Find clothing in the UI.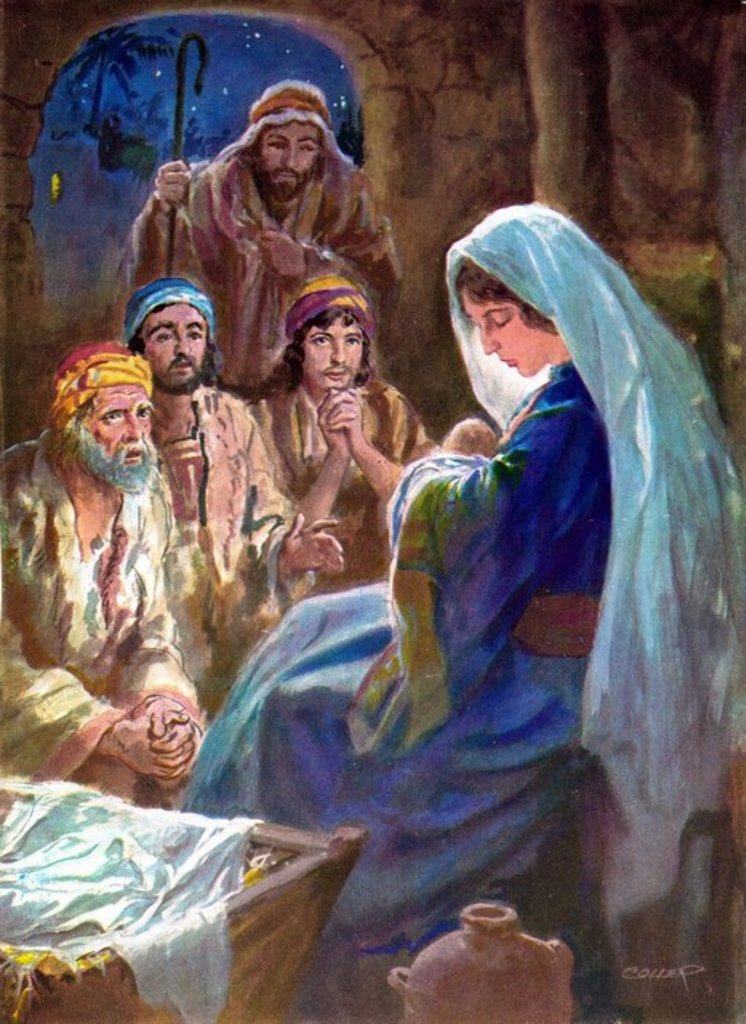
UI element at (x1=116, y1=72, x2=410, y2=404).
